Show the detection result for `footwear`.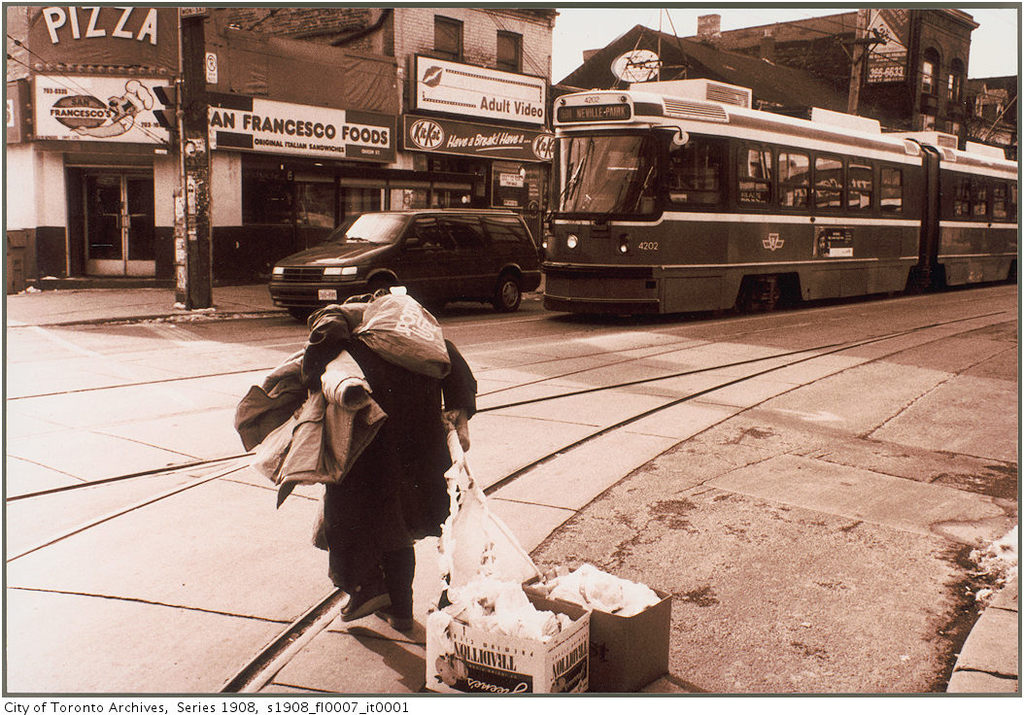
(375, 609, 413, 632).
